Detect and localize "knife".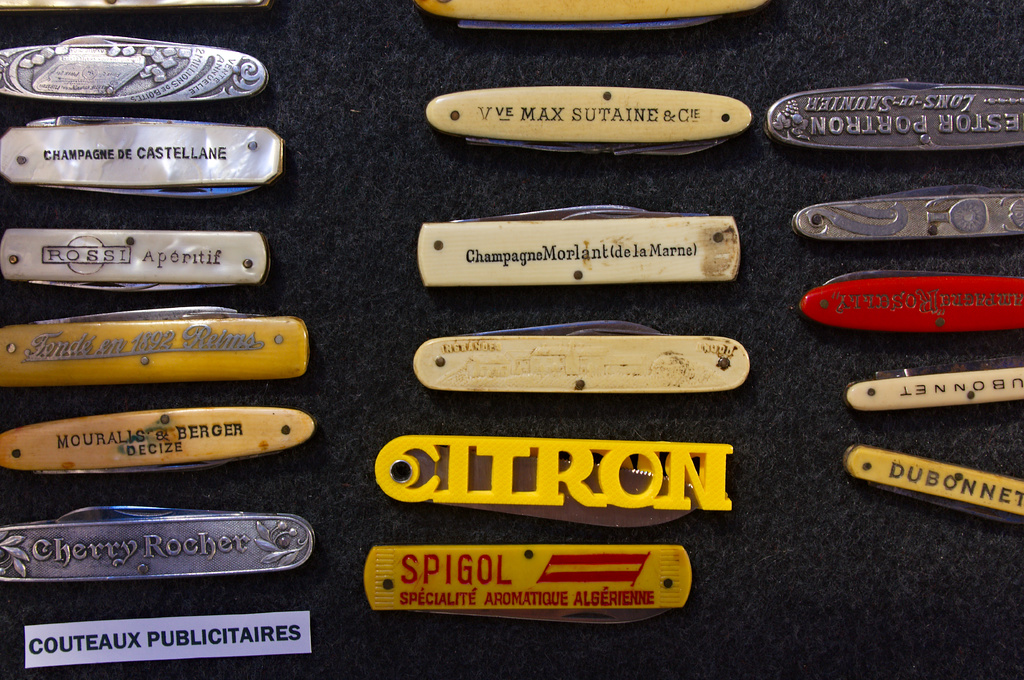
Localized at x1=412, y1=319, x2=750, y2=405.
